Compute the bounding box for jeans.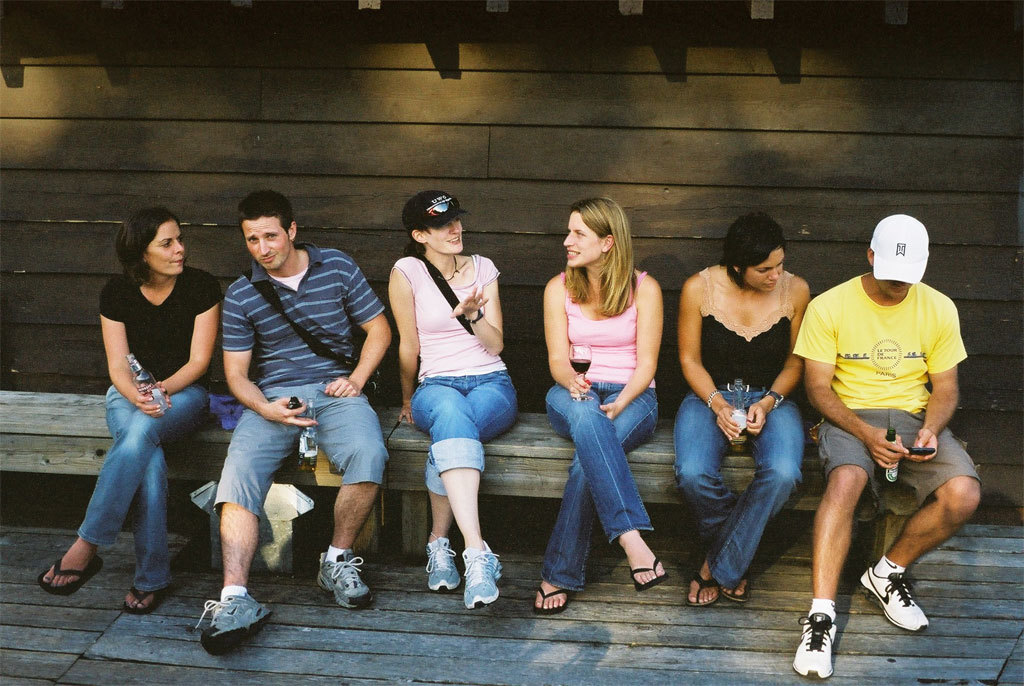
{"left": 215, "top": 387, "right": 389, "bottom": 516}.
